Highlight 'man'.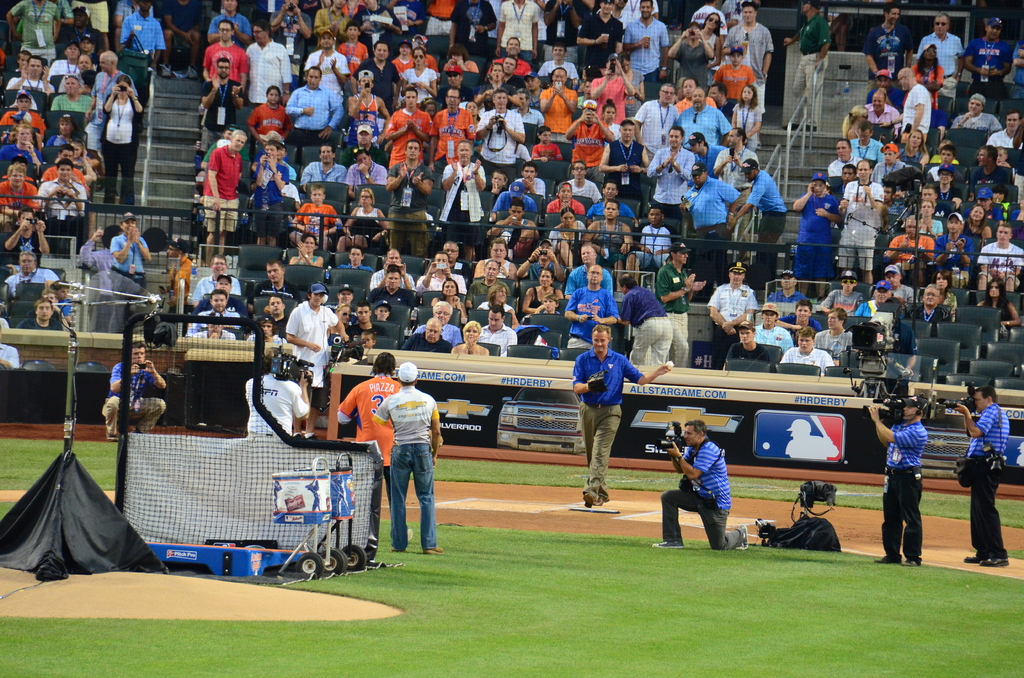
Highlighted region: pyautogui.locateOnScreen(4, 251, 60, 302).
